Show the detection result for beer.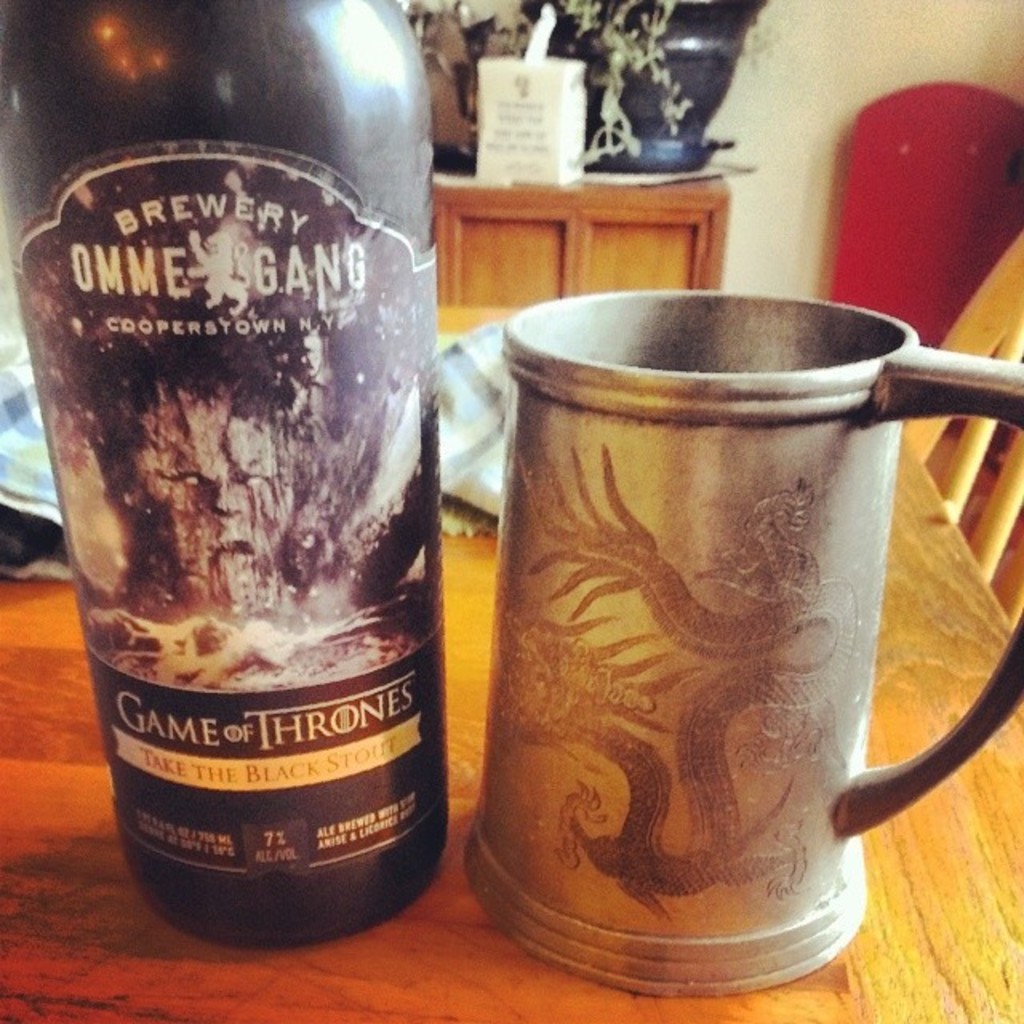
0/0/461/939.
